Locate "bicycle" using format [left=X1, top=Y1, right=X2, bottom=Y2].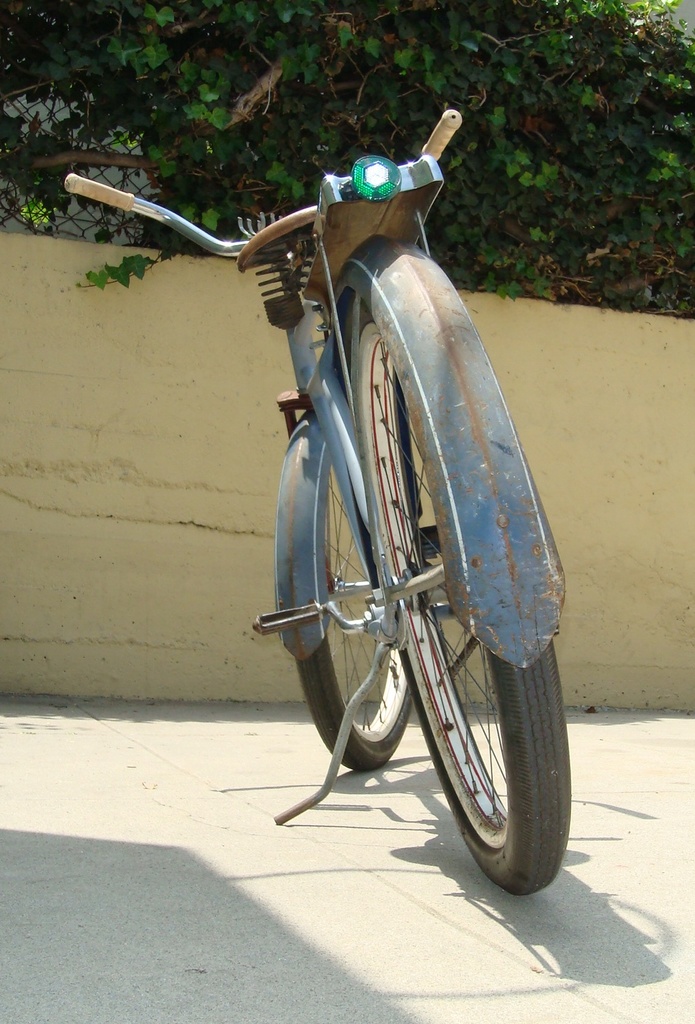
[left=99, top=96, right=595, bottom=890].
